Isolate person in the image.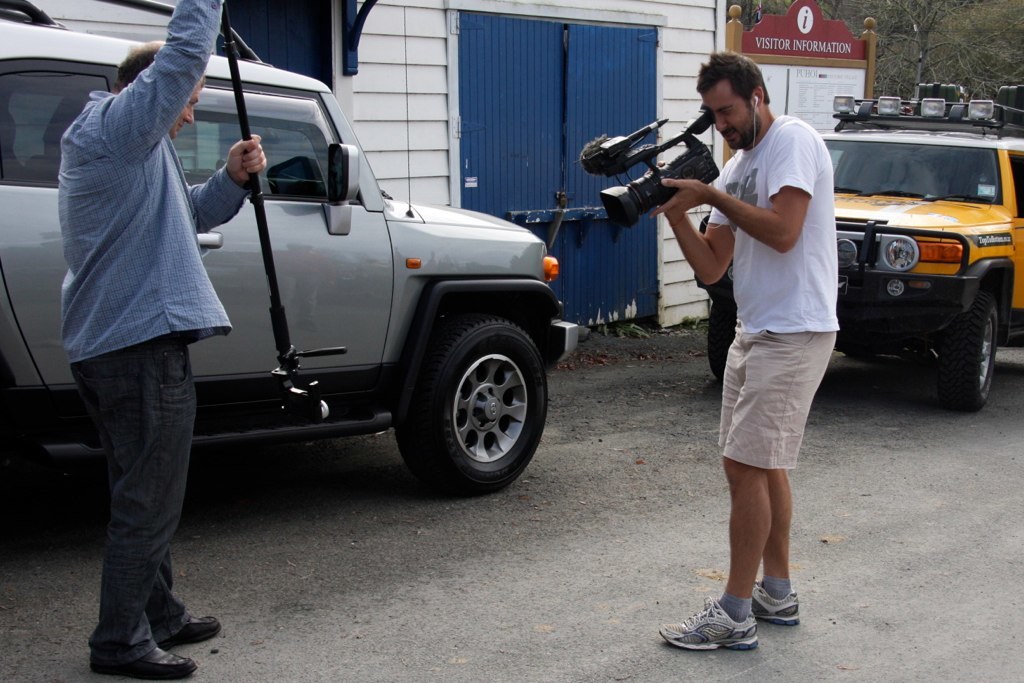
Isolated region: (left=634, top=54, right=855, bottom=650).
